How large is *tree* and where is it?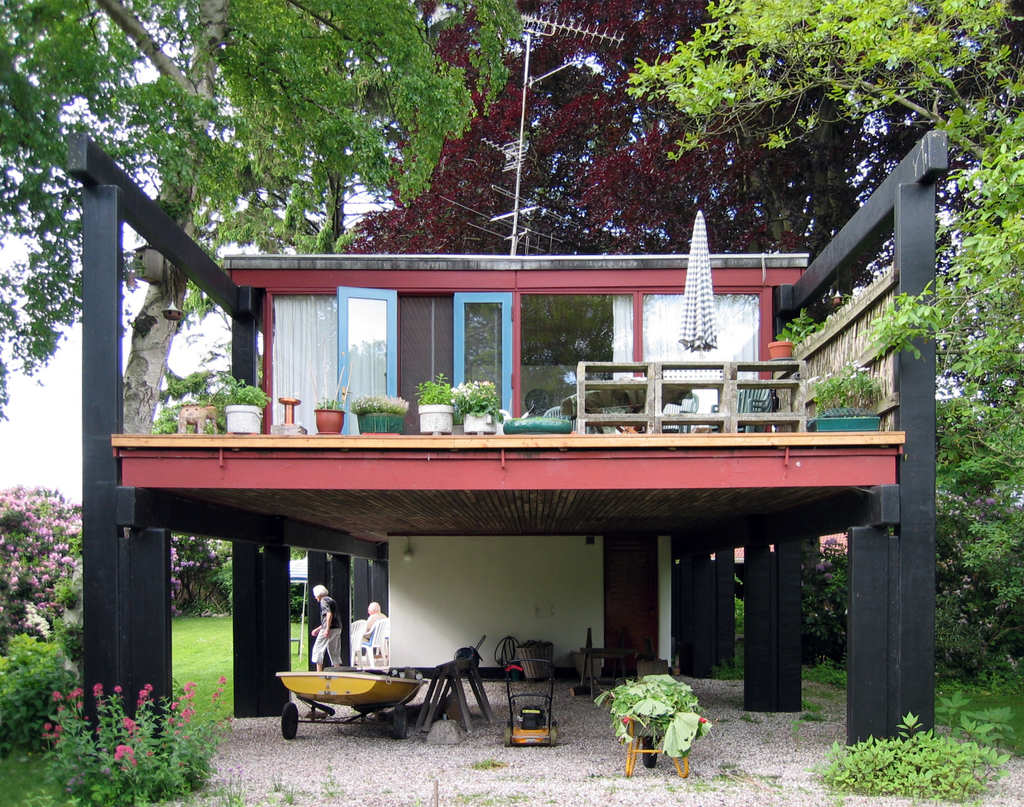
Bounding box: bbox(341, 0, 831, 337).
